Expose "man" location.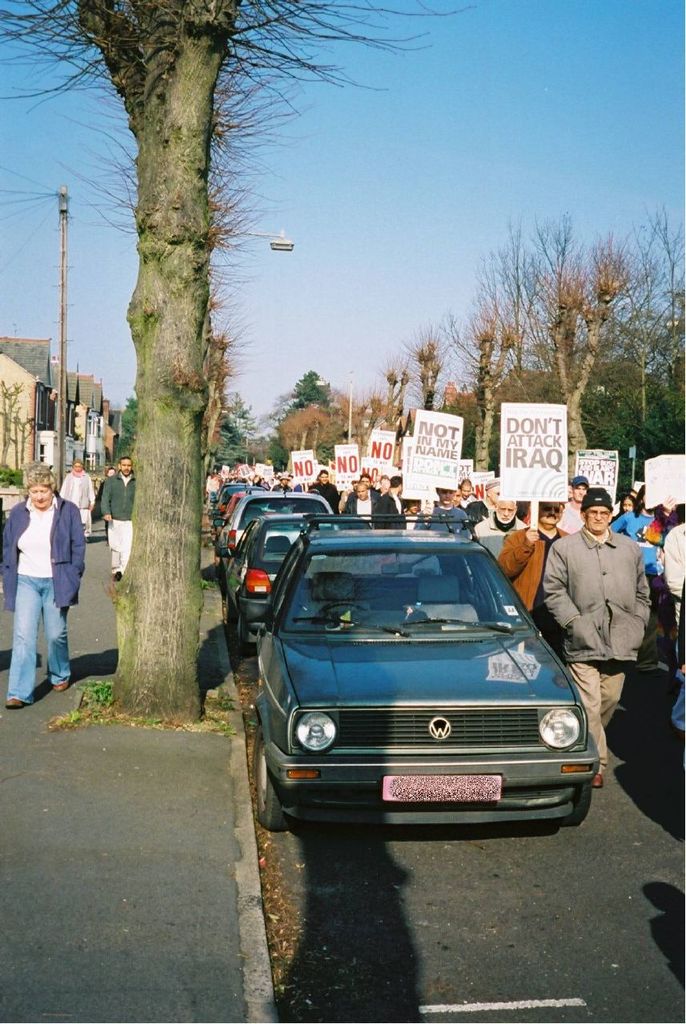
Exposed at [541,486,658,790].
